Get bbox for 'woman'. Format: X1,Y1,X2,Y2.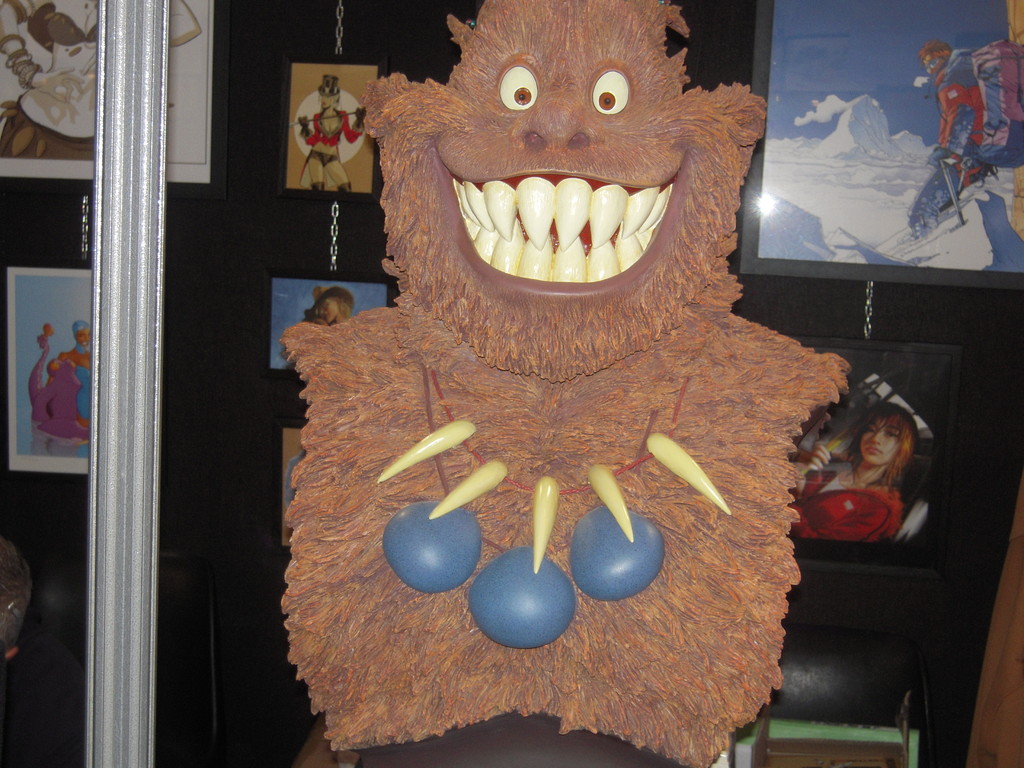
49,318,92,430.
